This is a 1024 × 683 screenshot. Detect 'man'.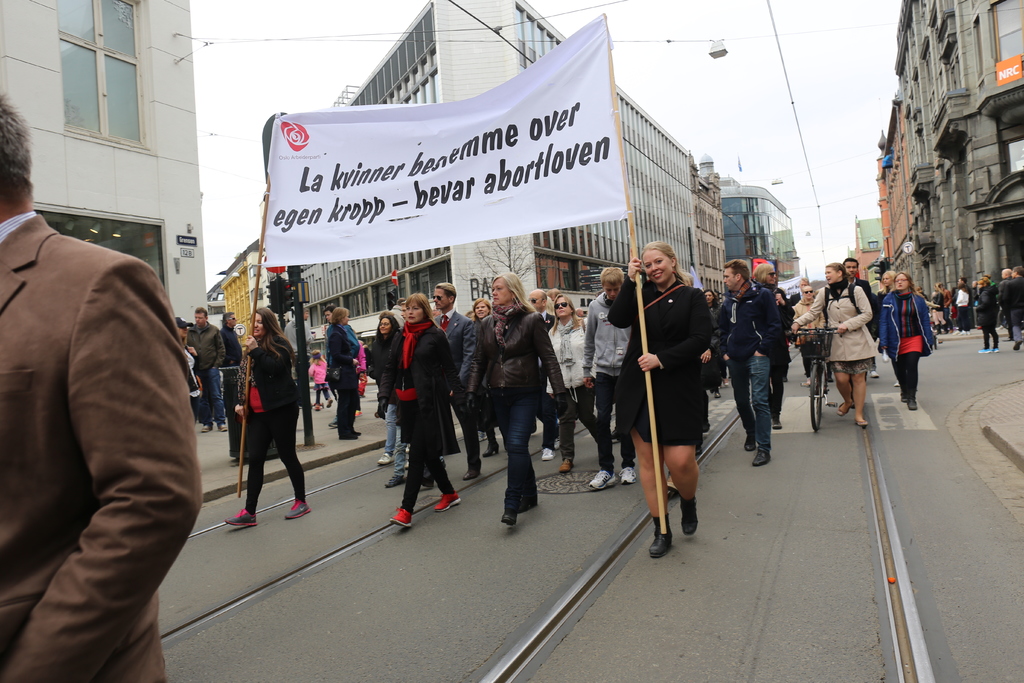
<box>844,258,870,294</box>.
